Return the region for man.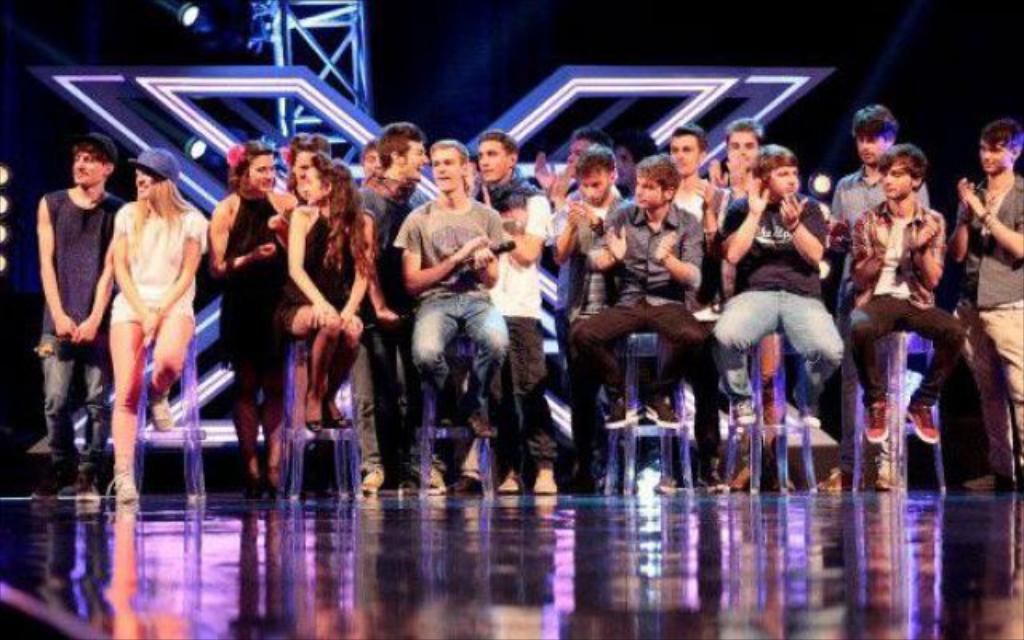
(left=707, top=138, right=837, bottom=419).
